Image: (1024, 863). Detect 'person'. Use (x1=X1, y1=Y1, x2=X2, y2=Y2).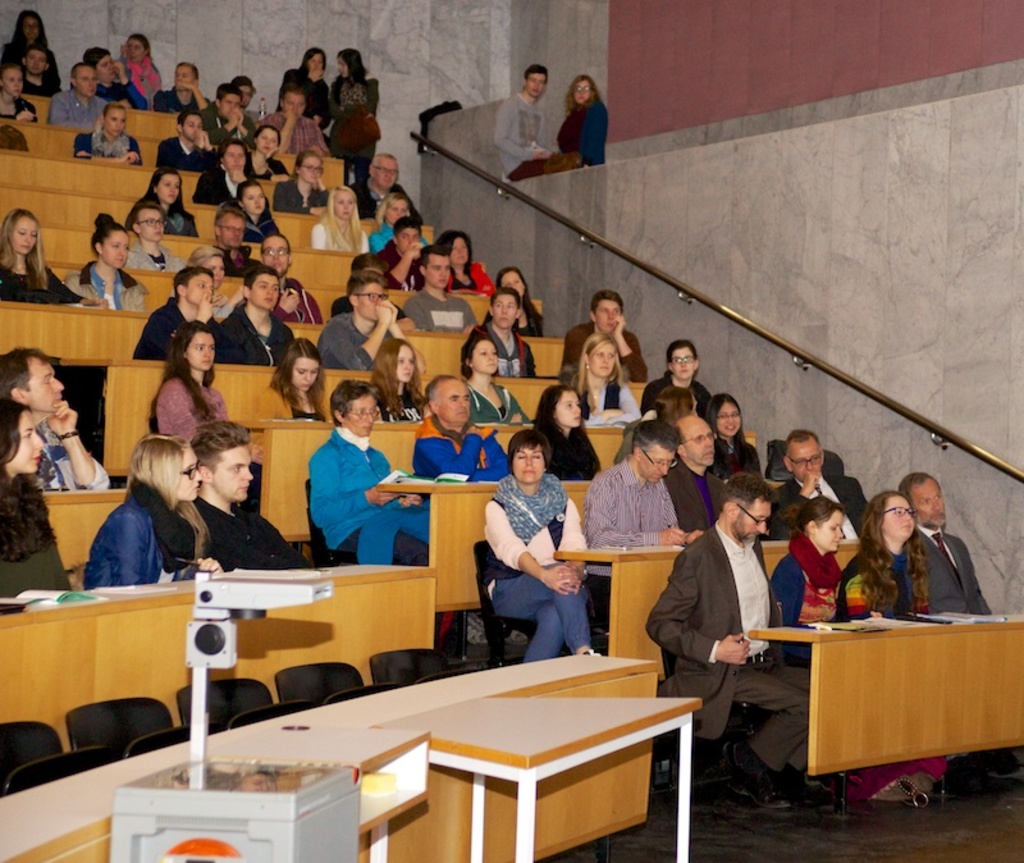
(x1=273, y1=146, x2=335, y2=214).
